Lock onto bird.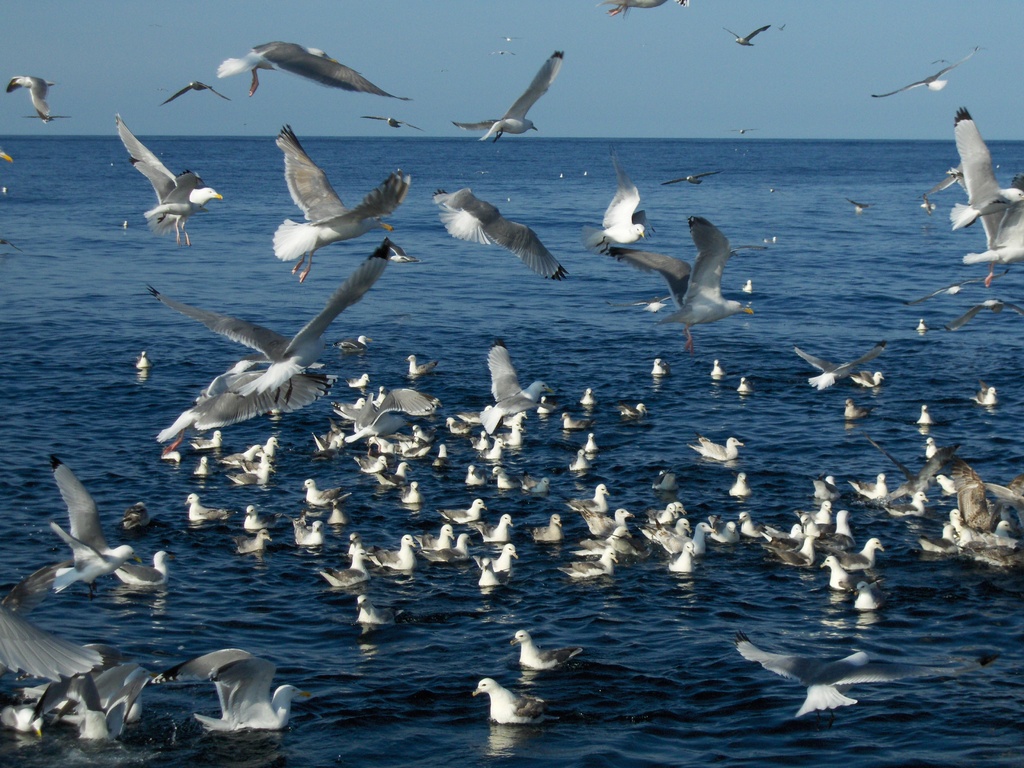
Locked: (x1=736, y1=516, x2=772, y2=543).
